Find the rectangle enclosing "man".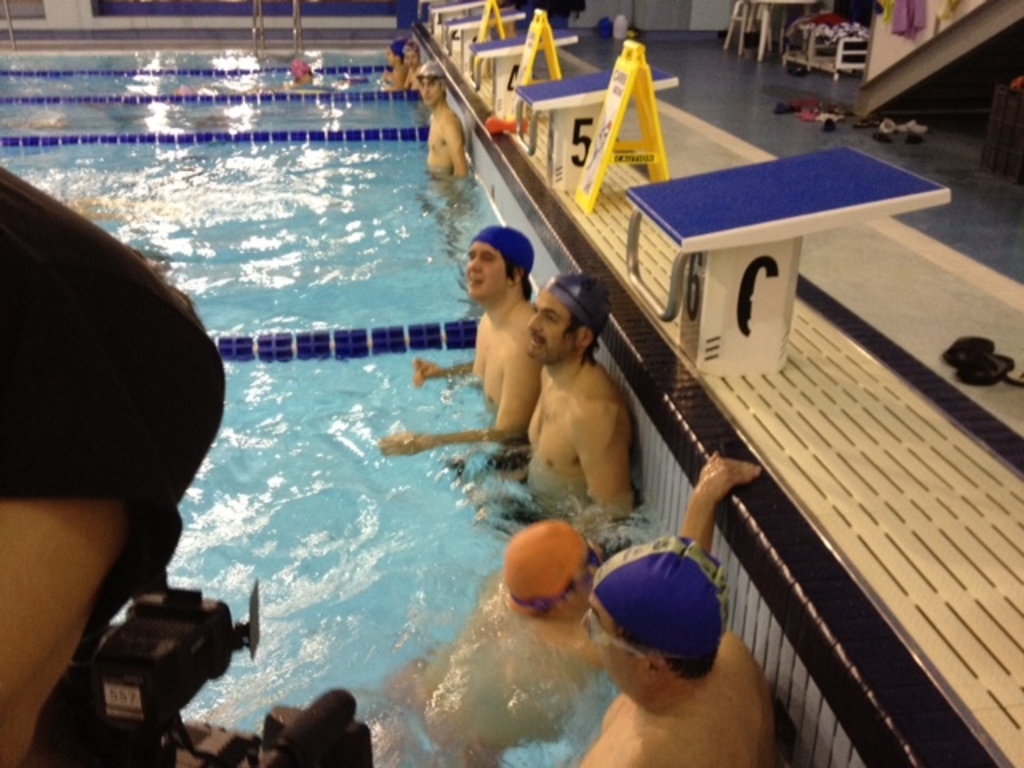
[left=376, top=222, right=544, bottom=458].
